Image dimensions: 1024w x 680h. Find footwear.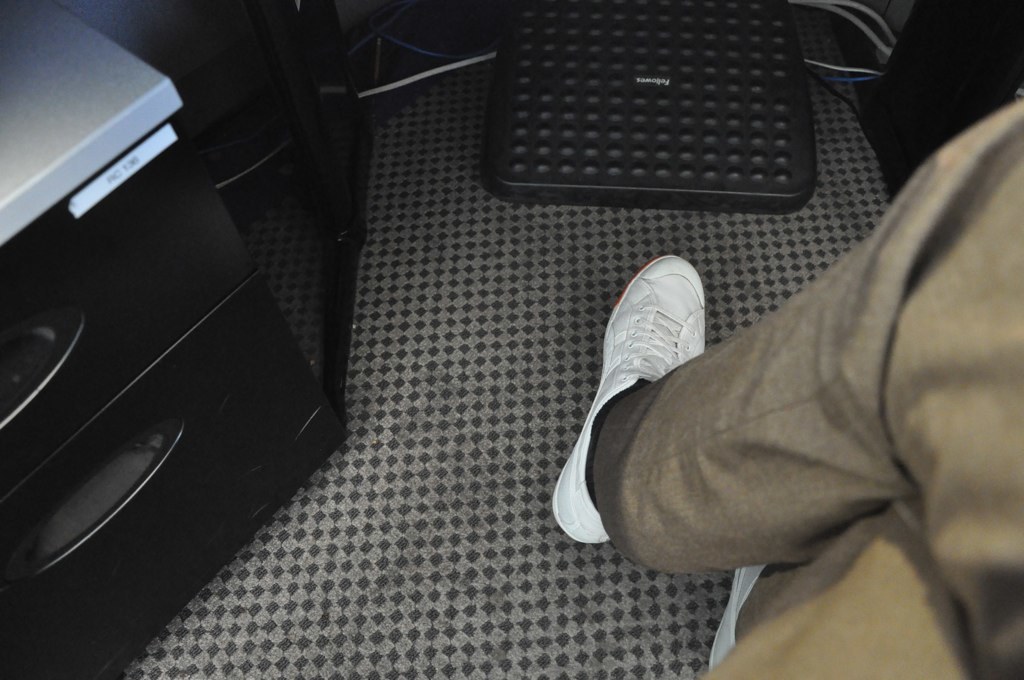
Rect(710, 558, 764, 679).
